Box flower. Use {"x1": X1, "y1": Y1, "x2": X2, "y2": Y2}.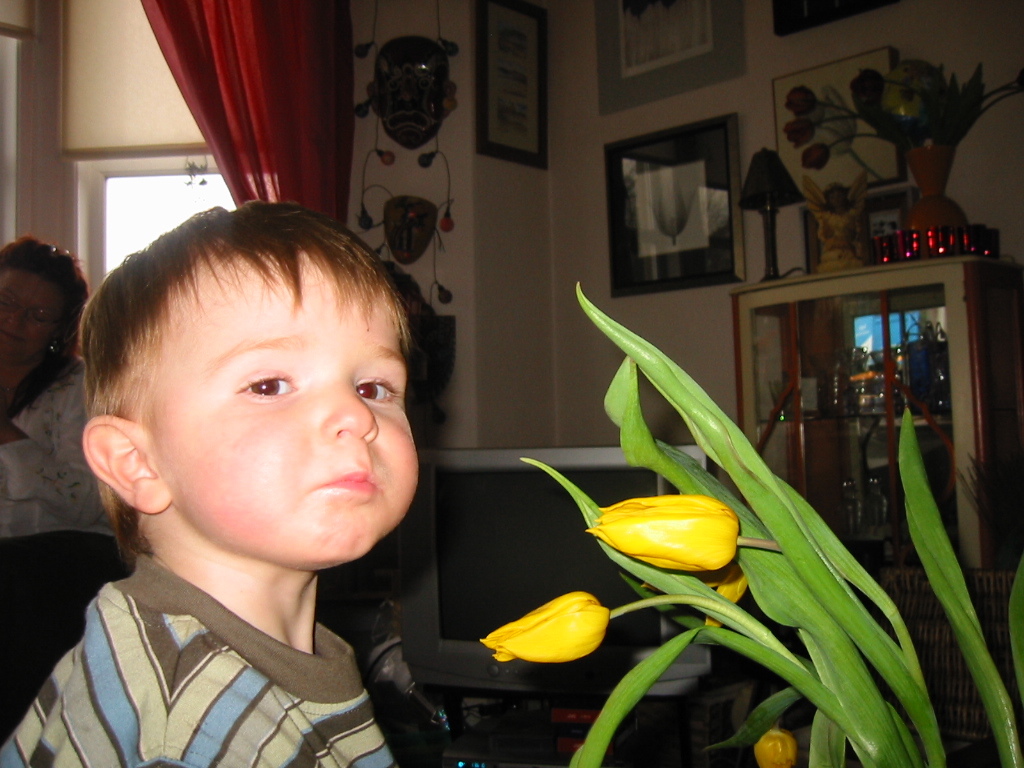
{"x1": 585, "y1": 493, "x2": 740, "y2": 571}.
